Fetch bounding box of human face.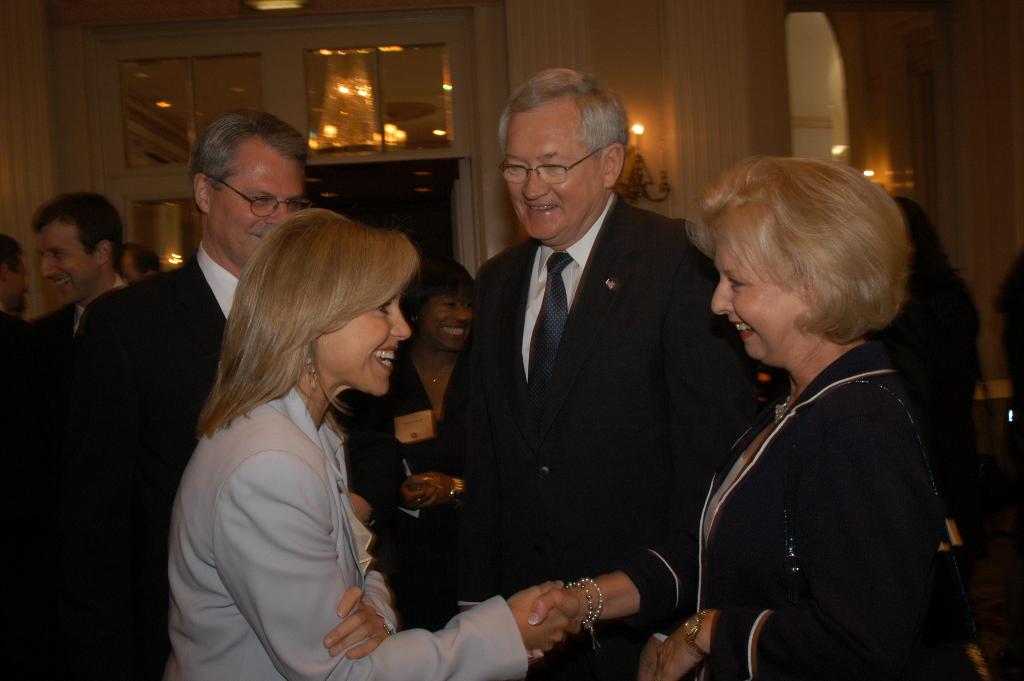
Bbox: [x1=35, y1=225, x2=103, y2=305].
